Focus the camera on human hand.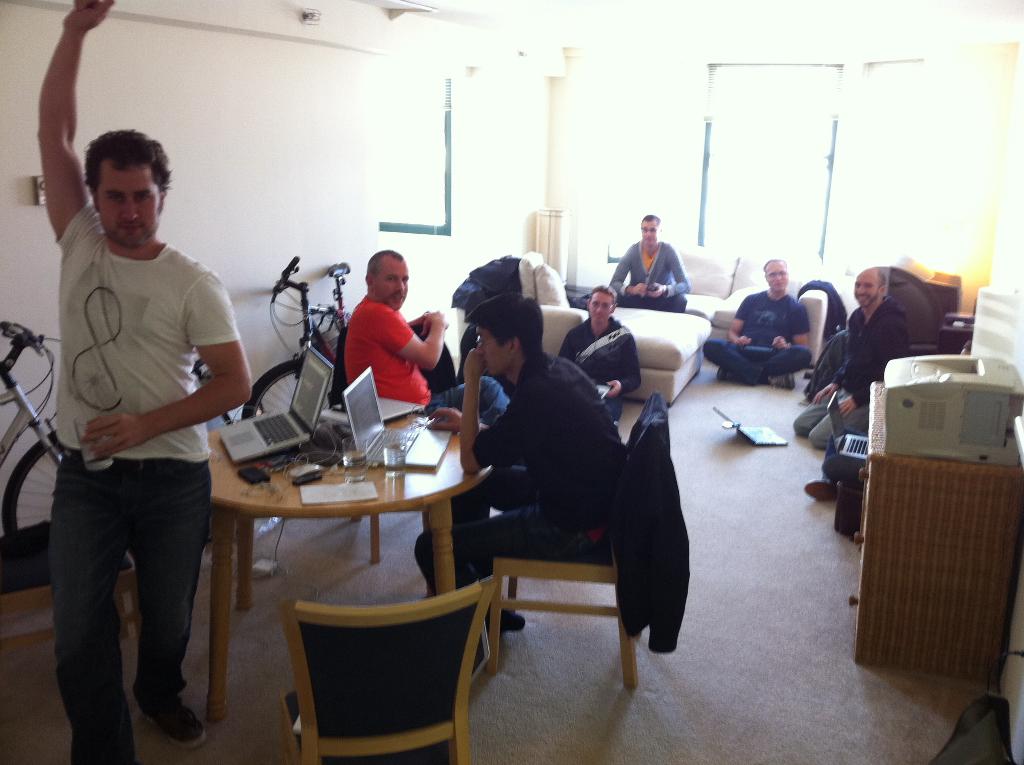
Focus region: [x1=769, y1=335, x2=790, y2=348].
